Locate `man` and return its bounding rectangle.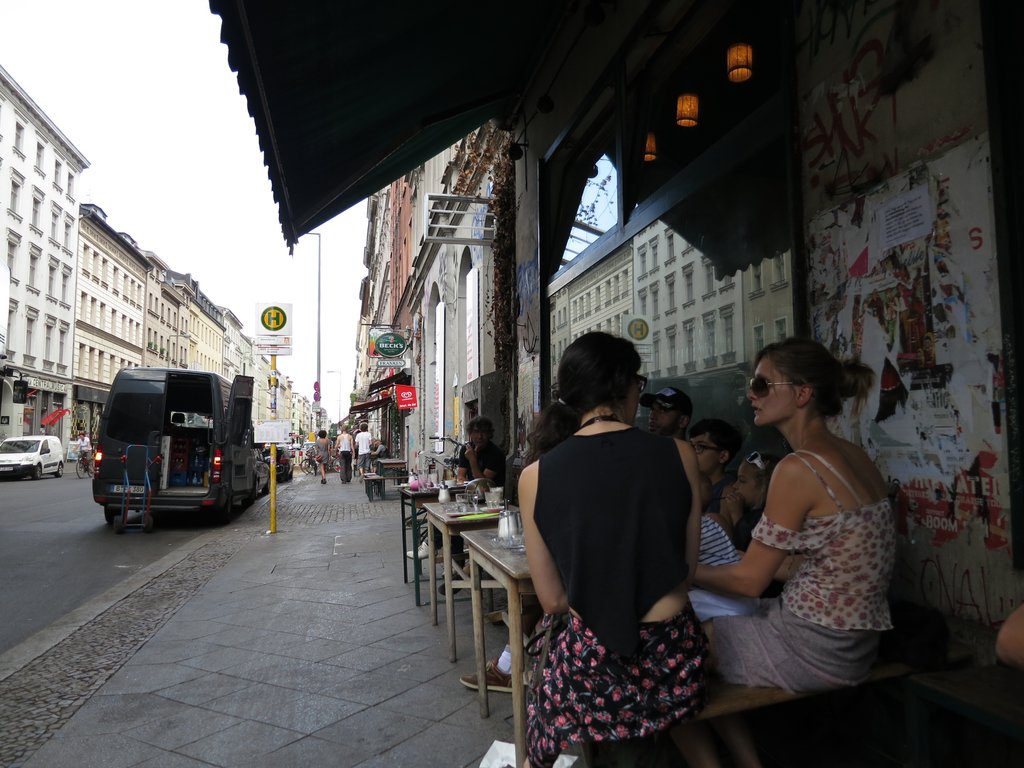
{"left": 405, "top": 415, "right": 506, "bottom": 577}.
